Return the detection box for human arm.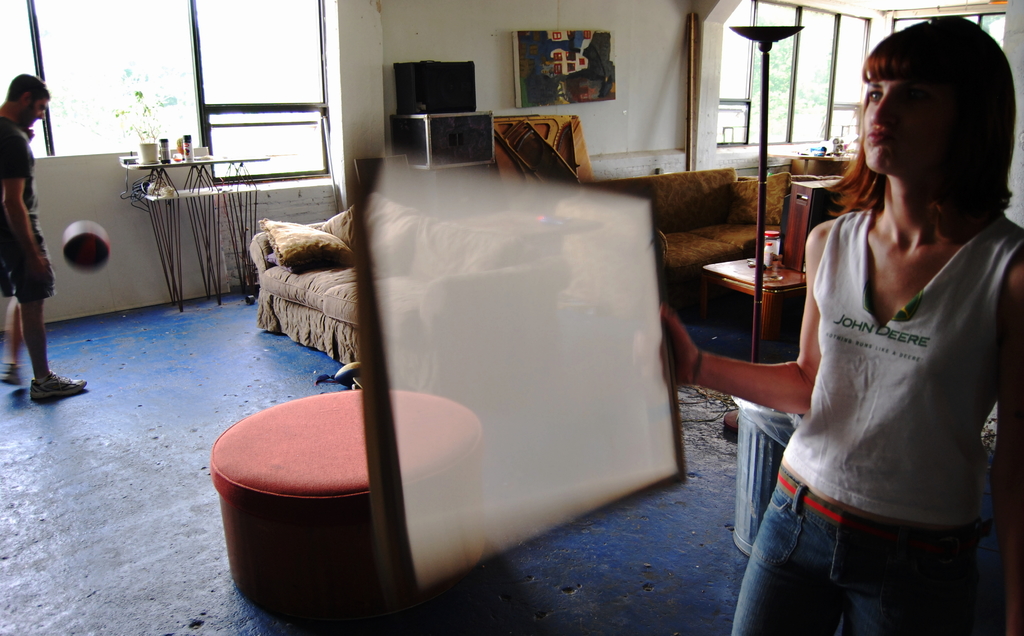
(0,139,42,273).
